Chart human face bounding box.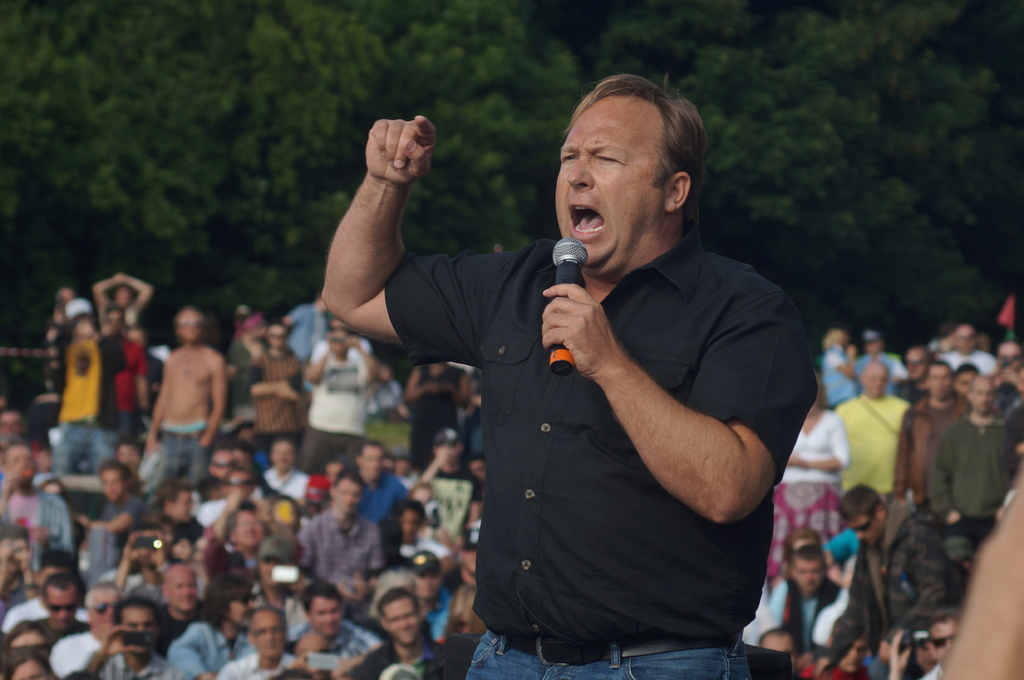
Charted: region(230, 507, 263, 551).
